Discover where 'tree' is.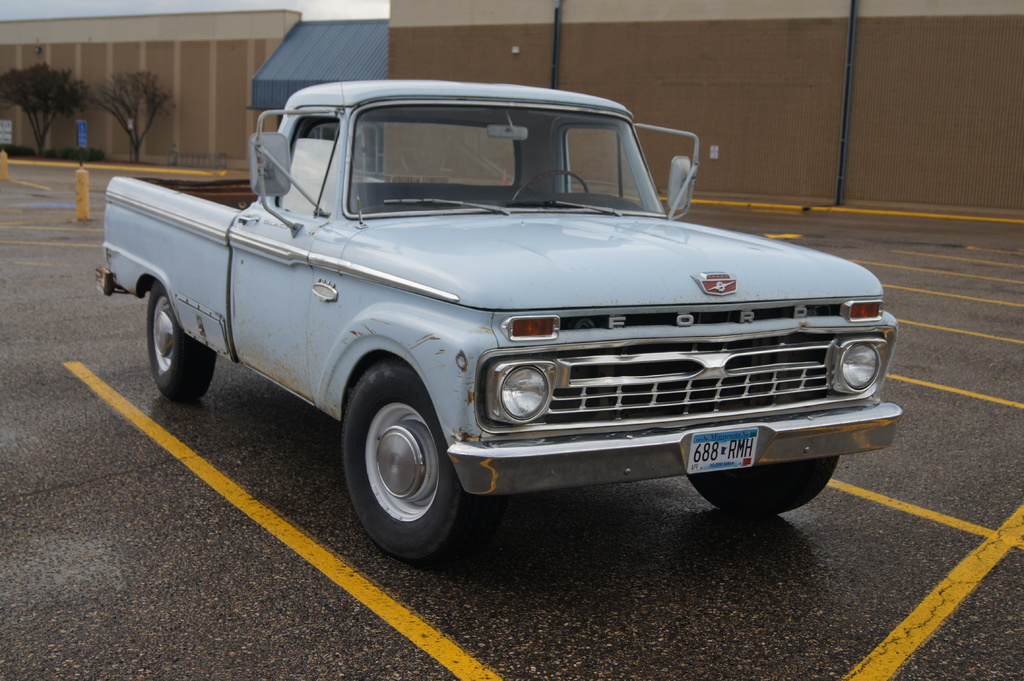
Discovered at region(89, 68, 172, 161).
